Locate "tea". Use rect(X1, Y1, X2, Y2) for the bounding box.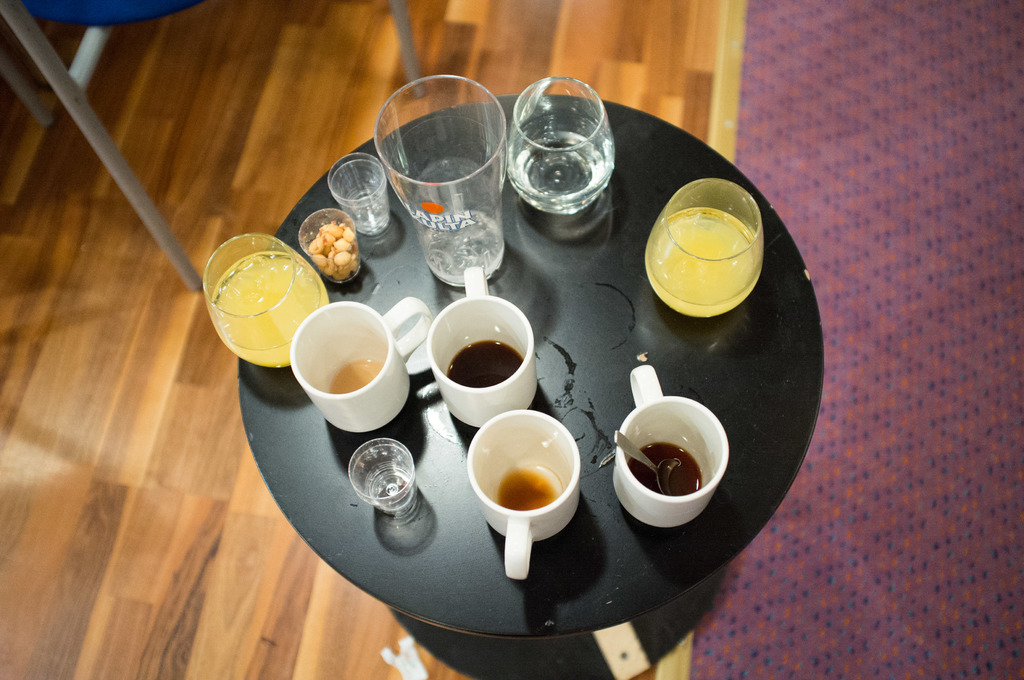
rect(633, 437, 703, 494).
